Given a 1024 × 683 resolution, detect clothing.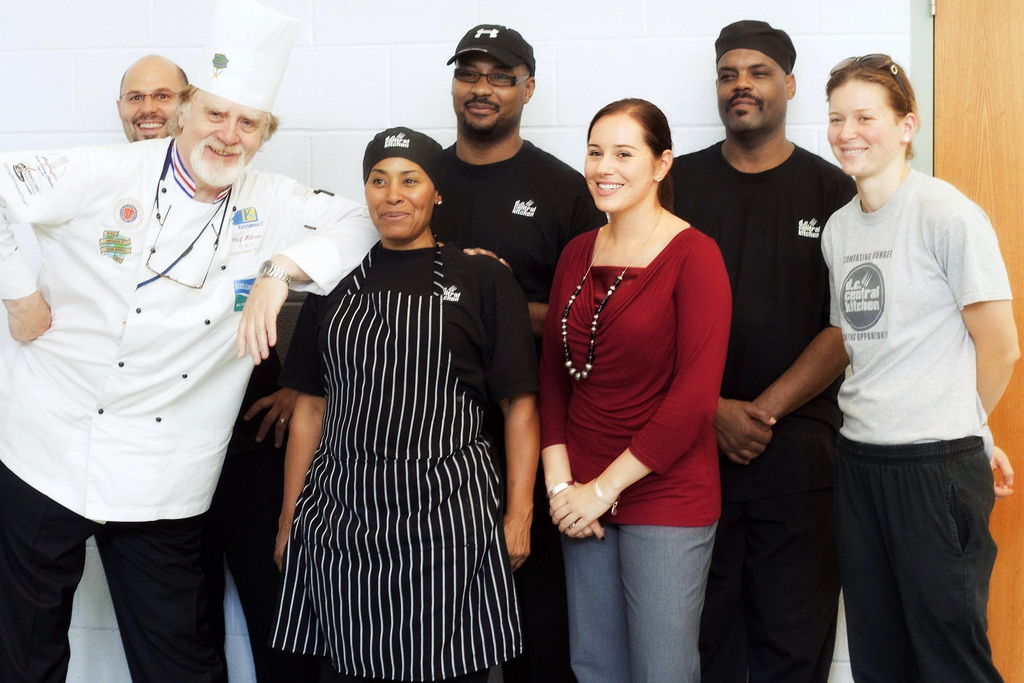
(left=674, top=138, right=856, bottom=682).
